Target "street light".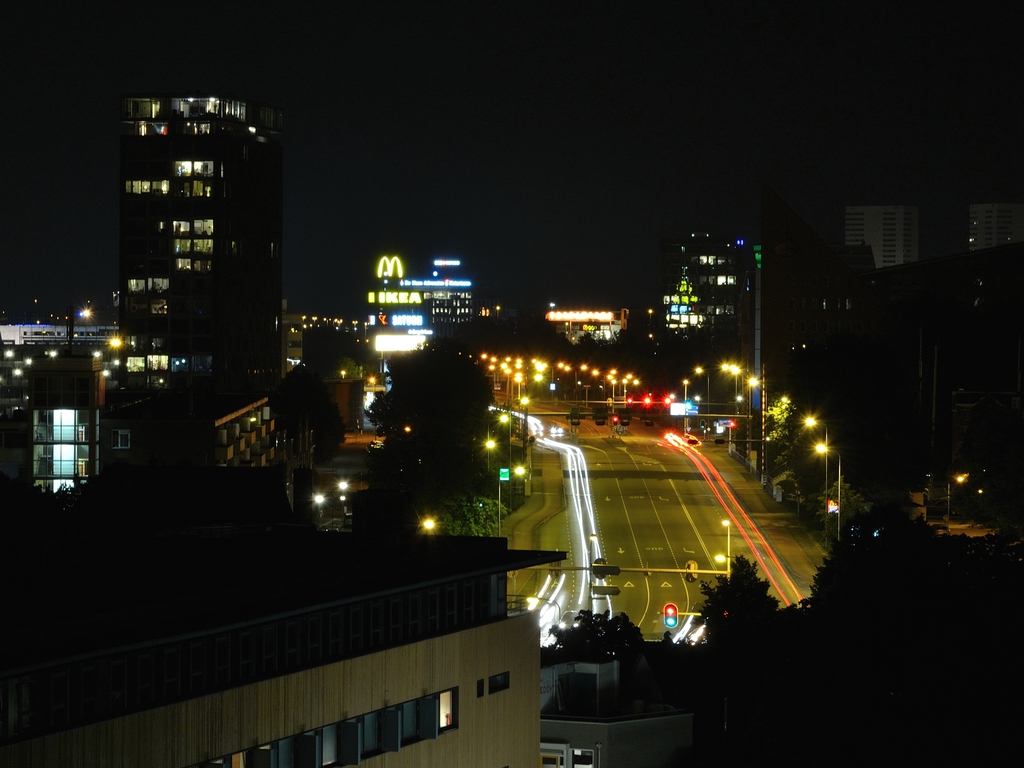
Target region: [left=721, top=516, right=734, bottom=574].
